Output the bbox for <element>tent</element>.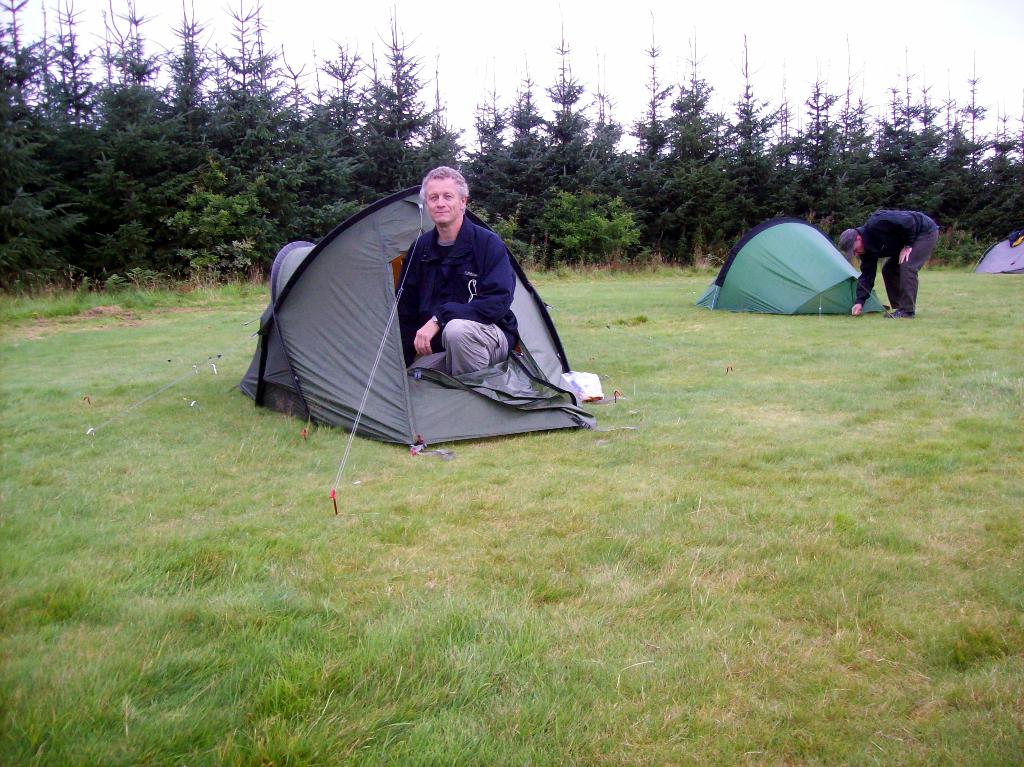
76 164 596 522.
